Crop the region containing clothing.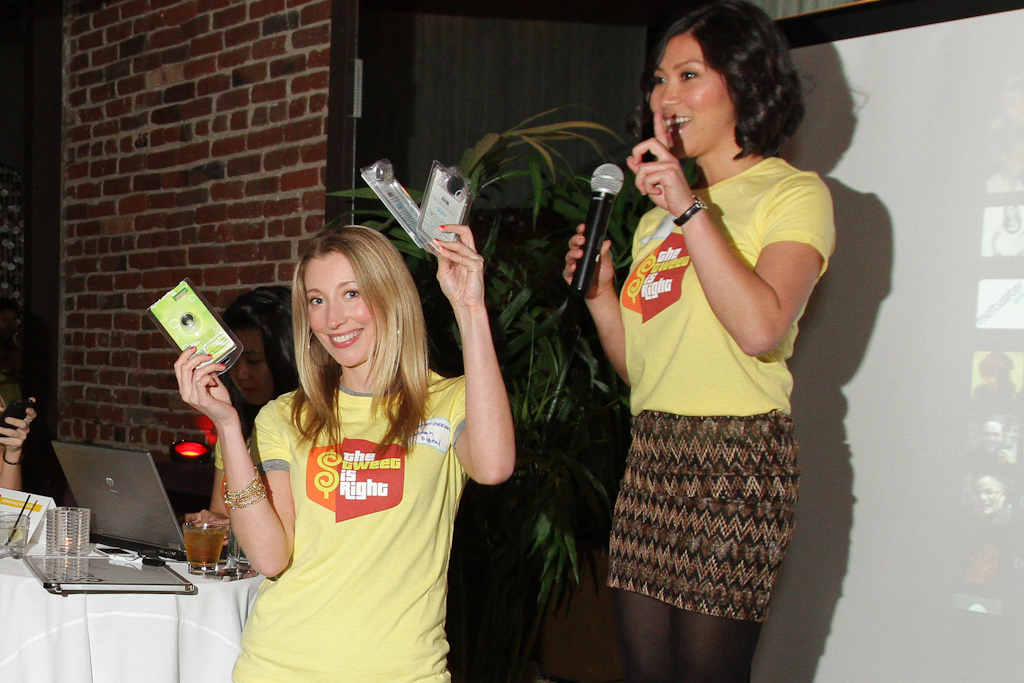
Crop region: bbox=(600, 111, 822, 611).
